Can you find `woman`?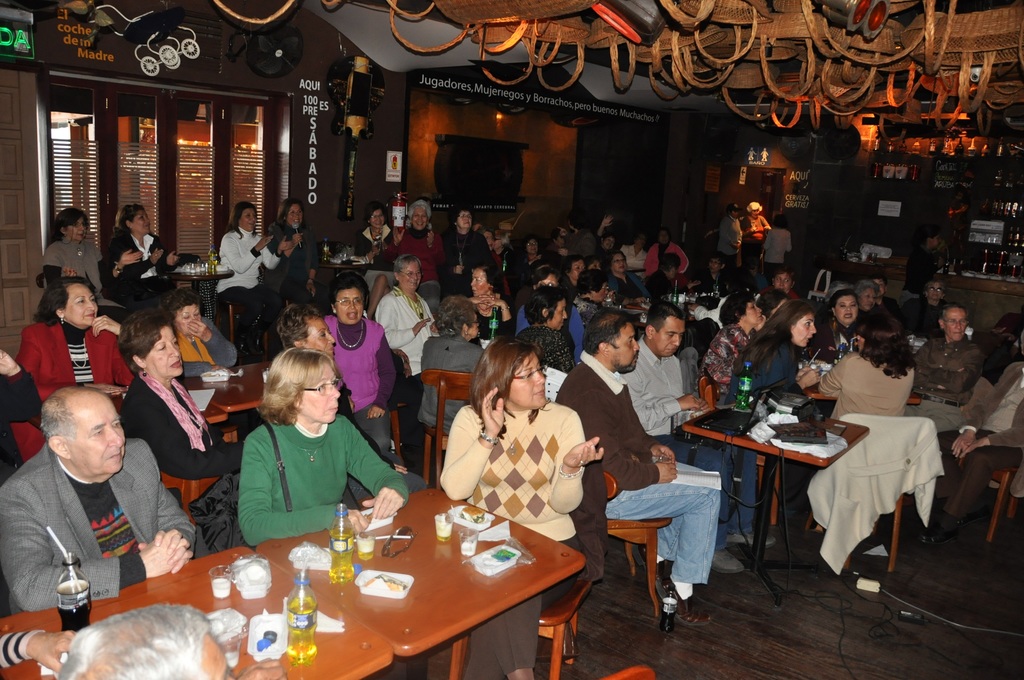
Yes, bounding box: {"x1": 122, "y1": 316, "x2": 257, "y2": 547}.
